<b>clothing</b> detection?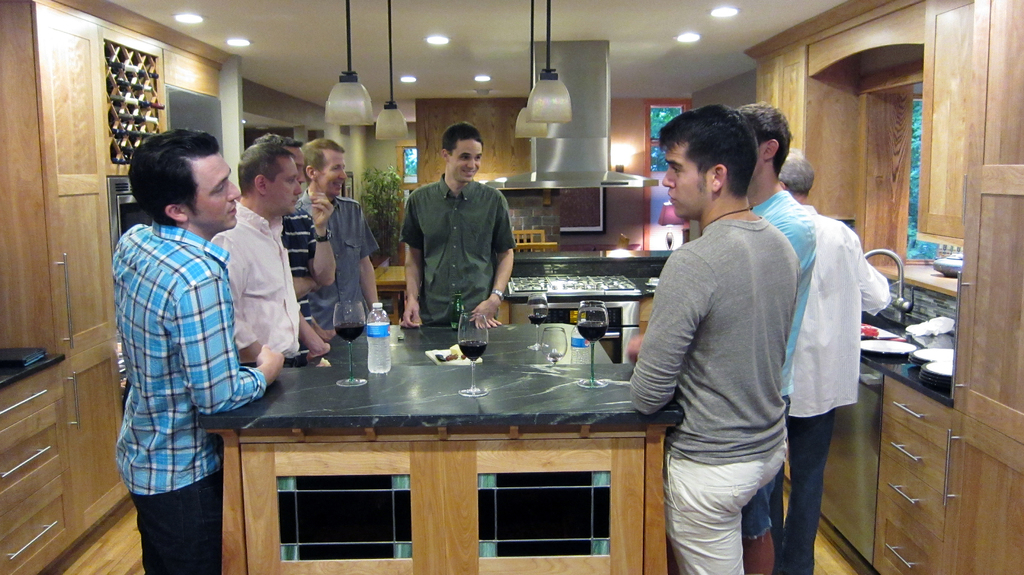
292,190,378,348
